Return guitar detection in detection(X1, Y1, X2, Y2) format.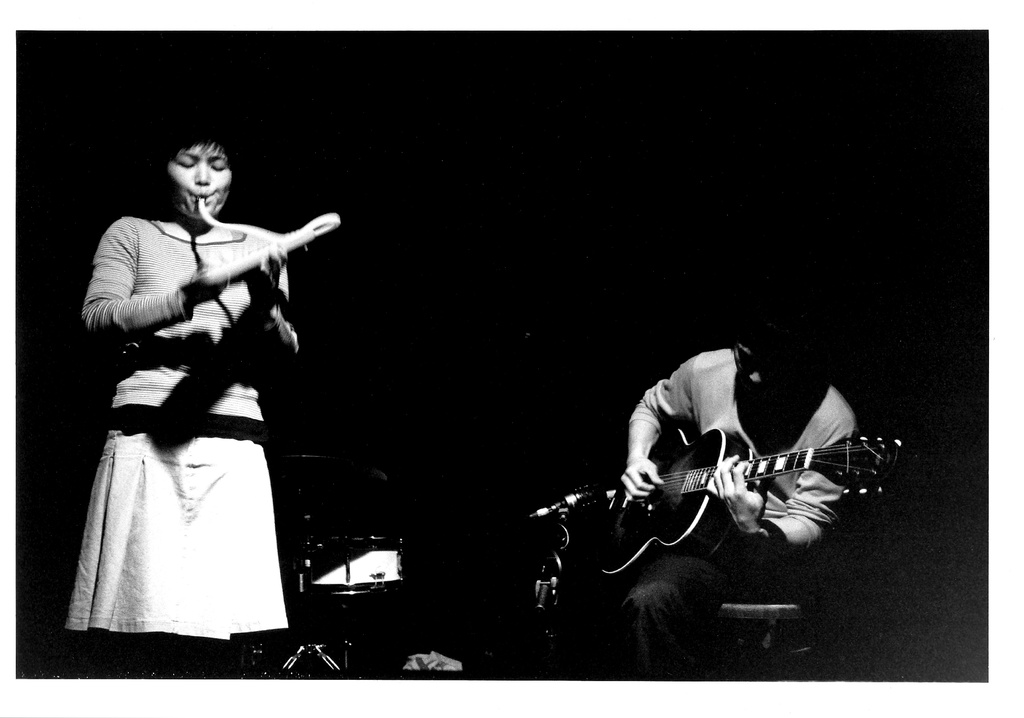
detection(591, 422, 906, 585).
